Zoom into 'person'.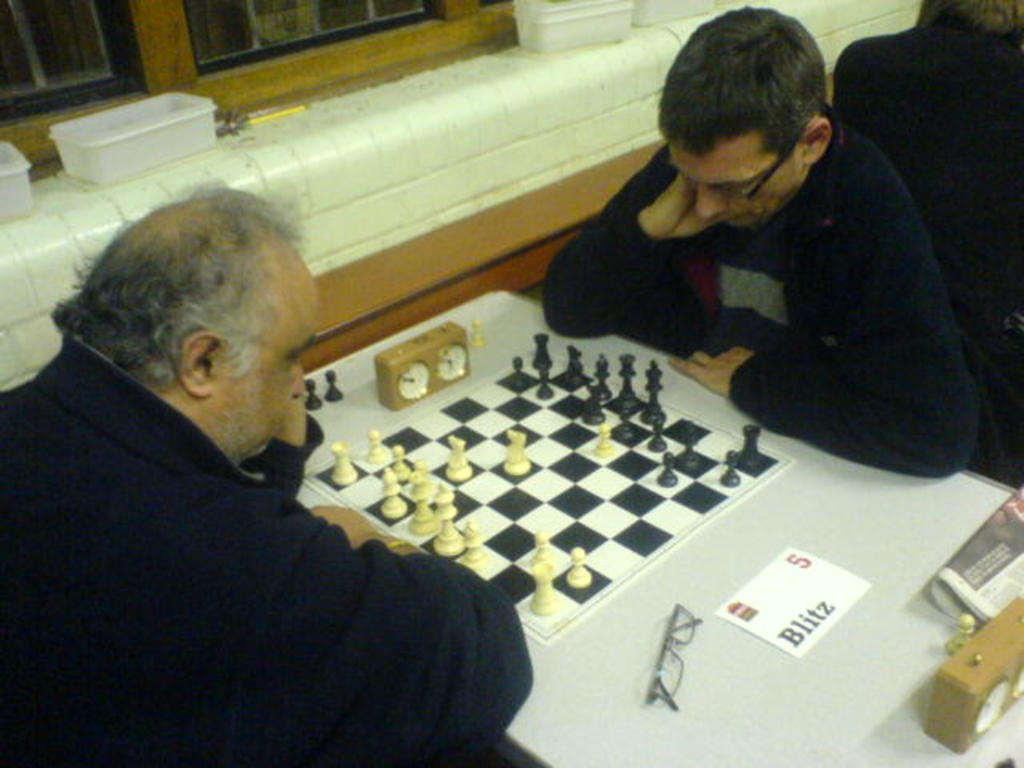
Zoom target: bbox=(40, 152, 533, 746).
